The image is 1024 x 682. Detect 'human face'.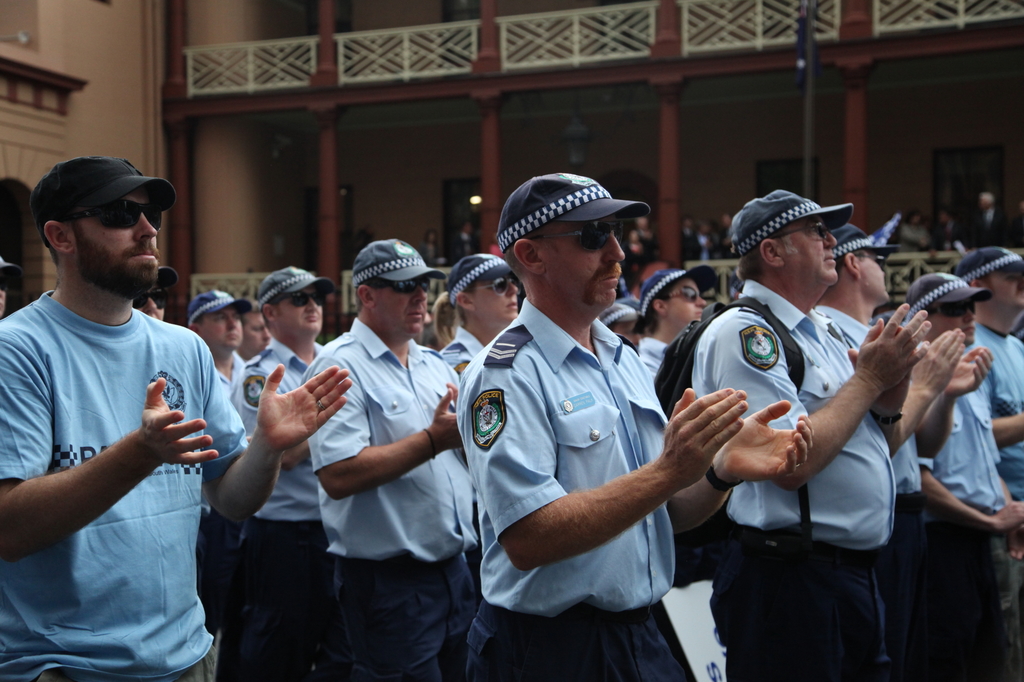
Detection: bbox=(272, 283, 330, 342).
